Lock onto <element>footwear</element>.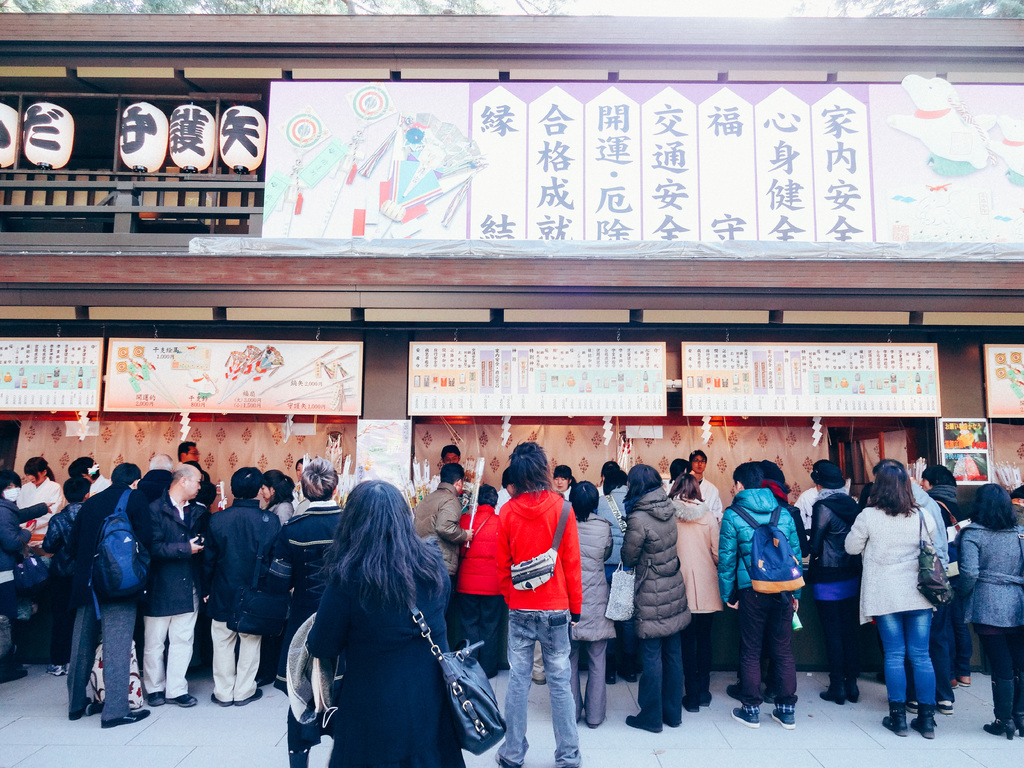
Locked: locate(934, 700, 954, 715).
